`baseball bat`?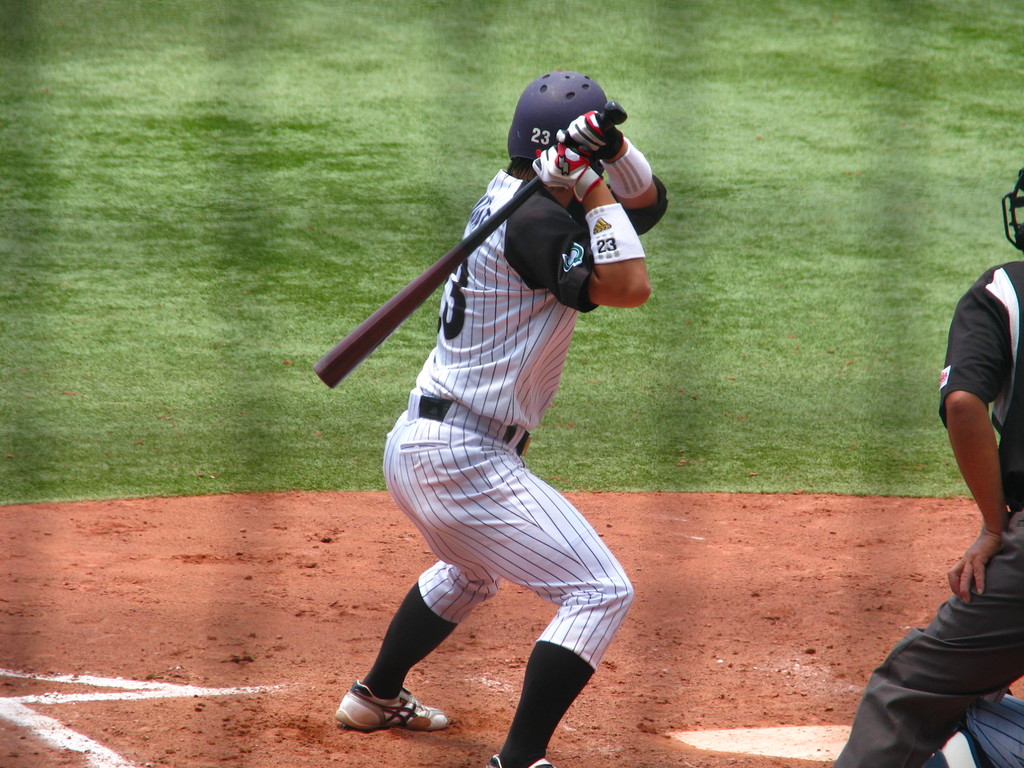
(x1=308, y1=99, x2=627, y2=394)
